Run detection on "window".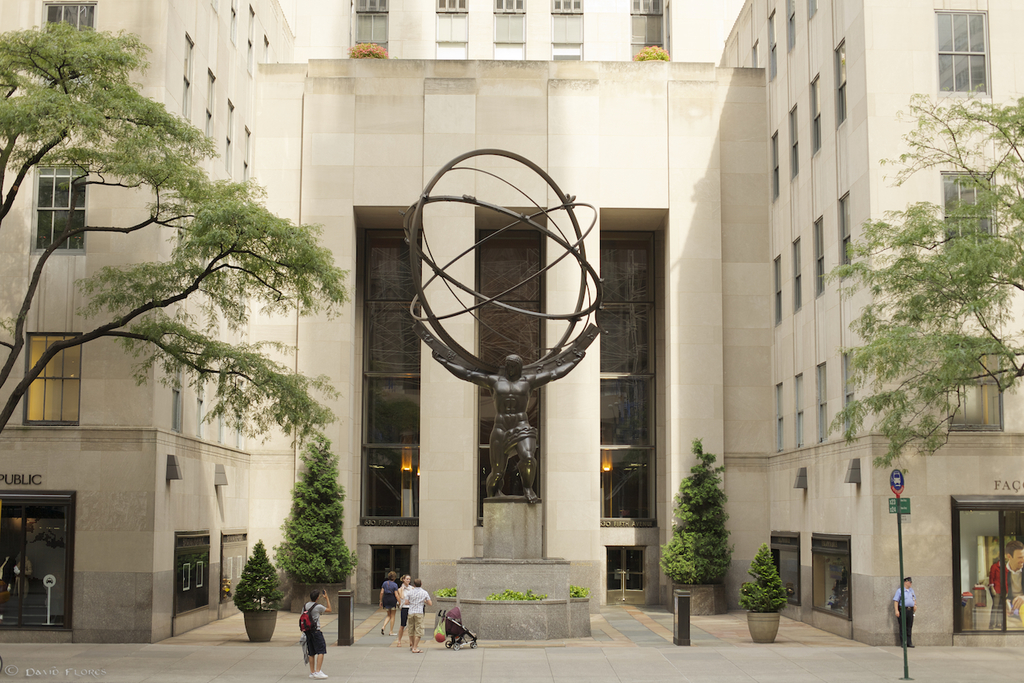
Result: (772,385,783,451).
